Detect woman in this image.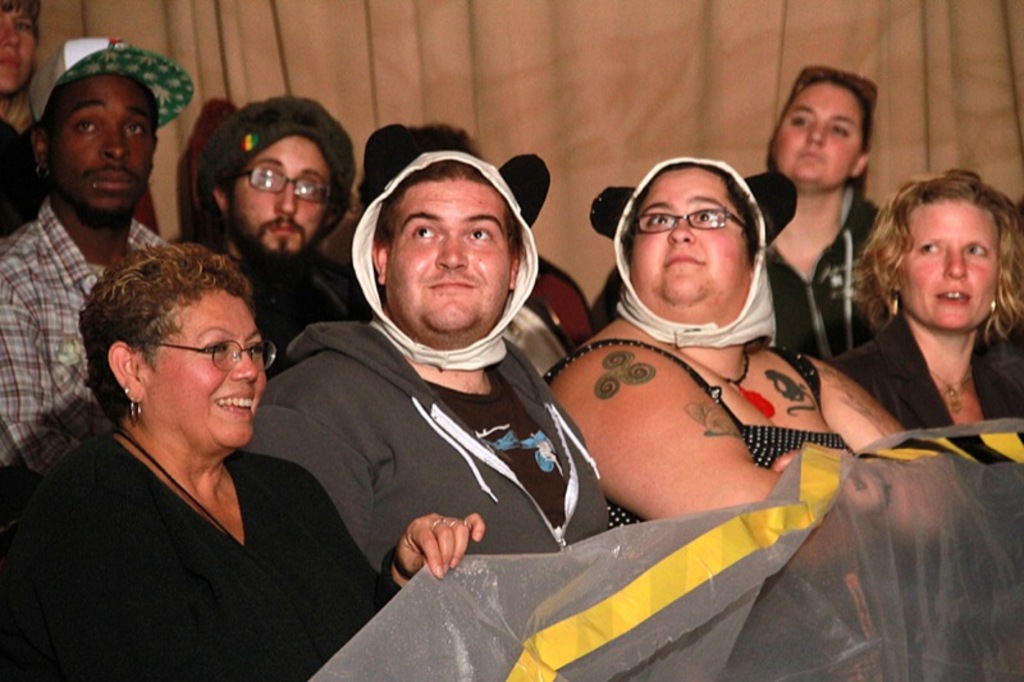
Detection: <bbox>746, 68, 895, 353</bbox>.
